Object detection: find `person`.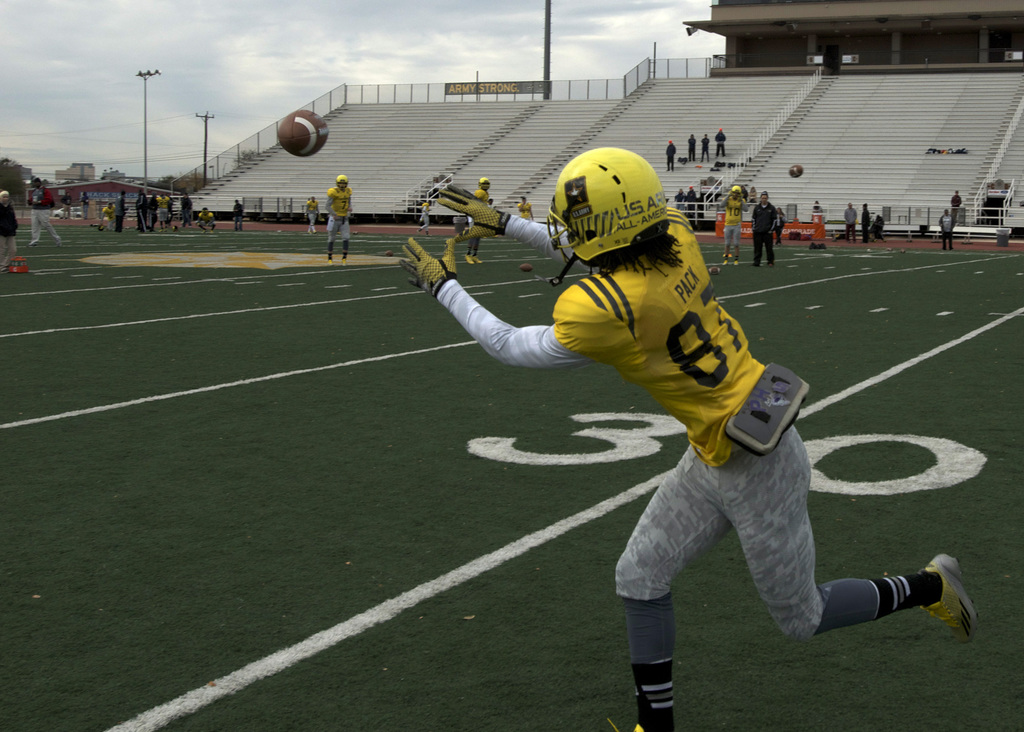
crop(21, 172, 66, 242).
